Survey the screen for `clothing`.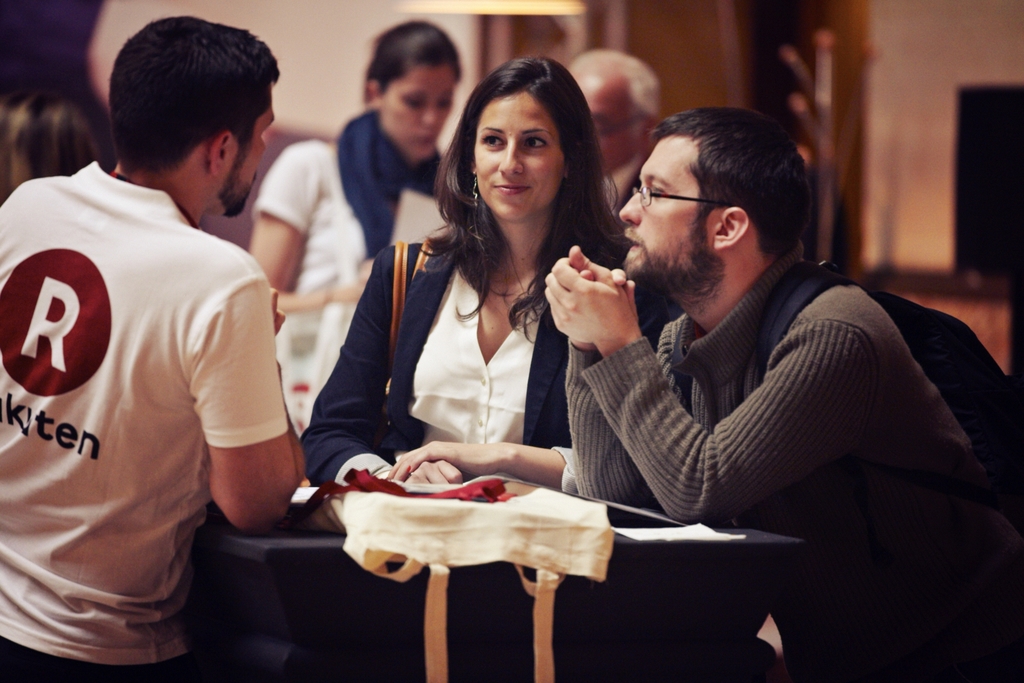
Survey found: <bbox>8, 110, 284, 650</bbox>.
